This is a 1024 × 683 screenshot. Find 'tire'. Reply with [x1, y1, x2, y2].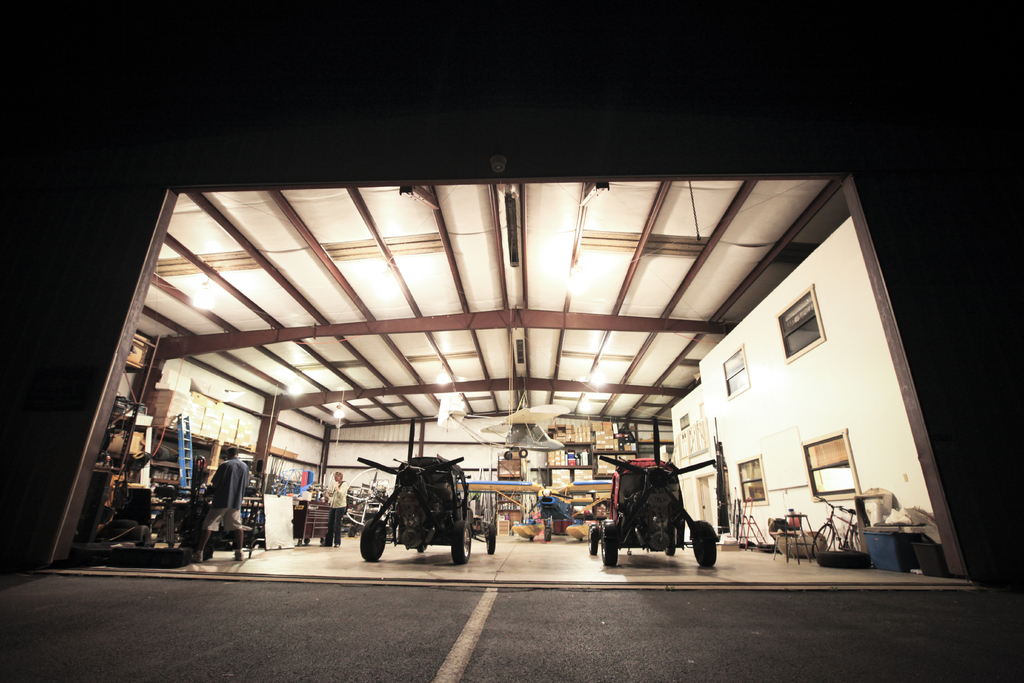
[692, 523, 719, 569].
